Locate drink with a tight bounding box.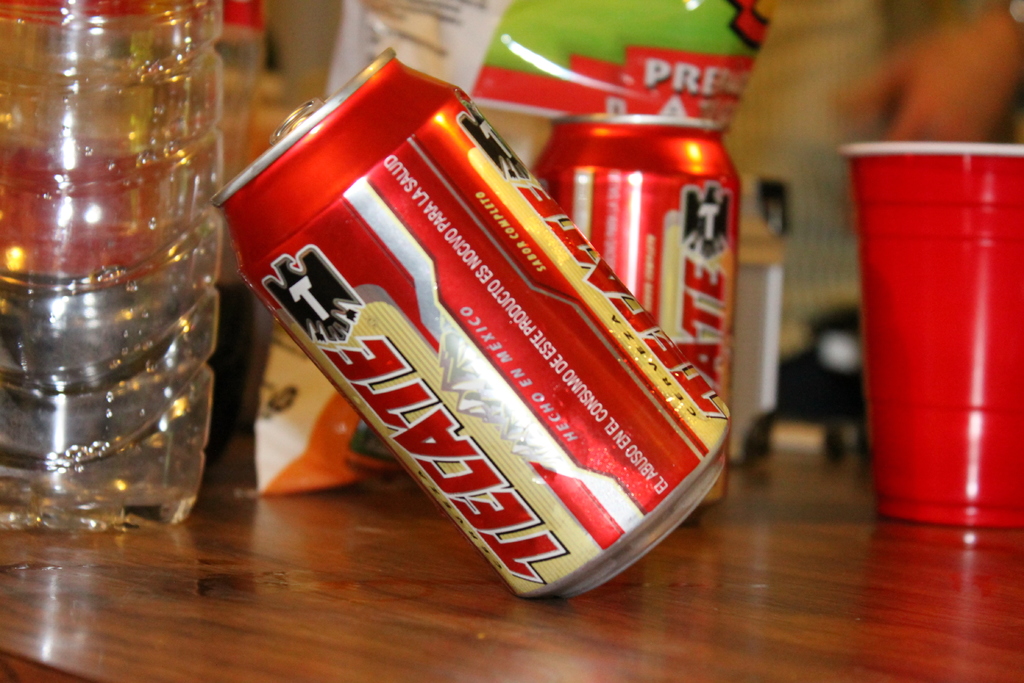
x1=528, y1=99, x2=747, y2=529.
